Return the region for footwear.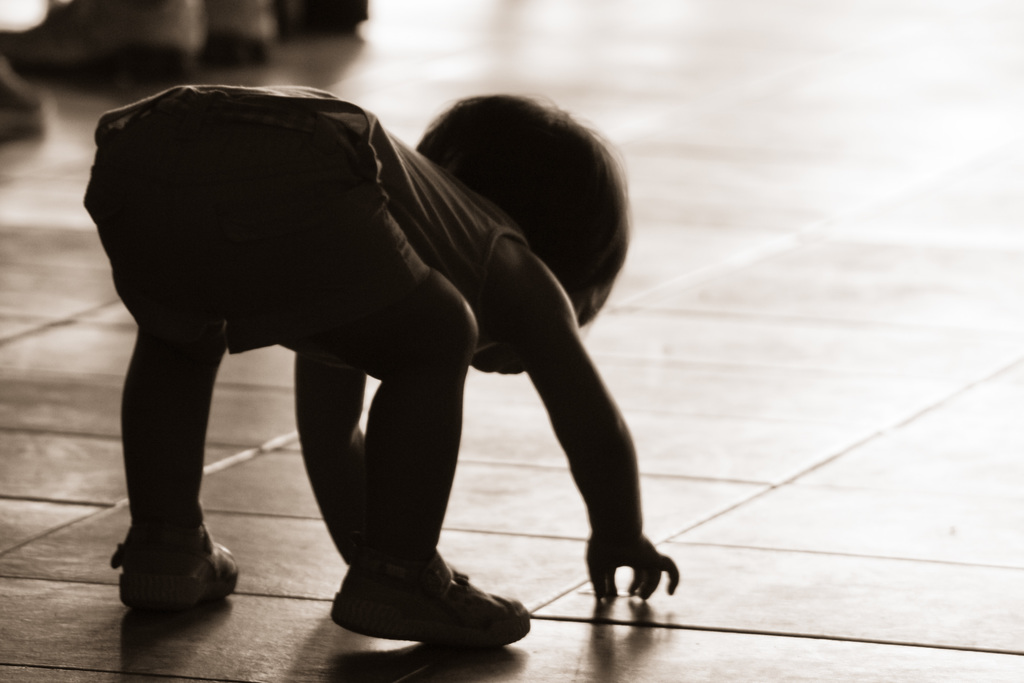
<bbox>108, 524, 239, 609</bbox>.
